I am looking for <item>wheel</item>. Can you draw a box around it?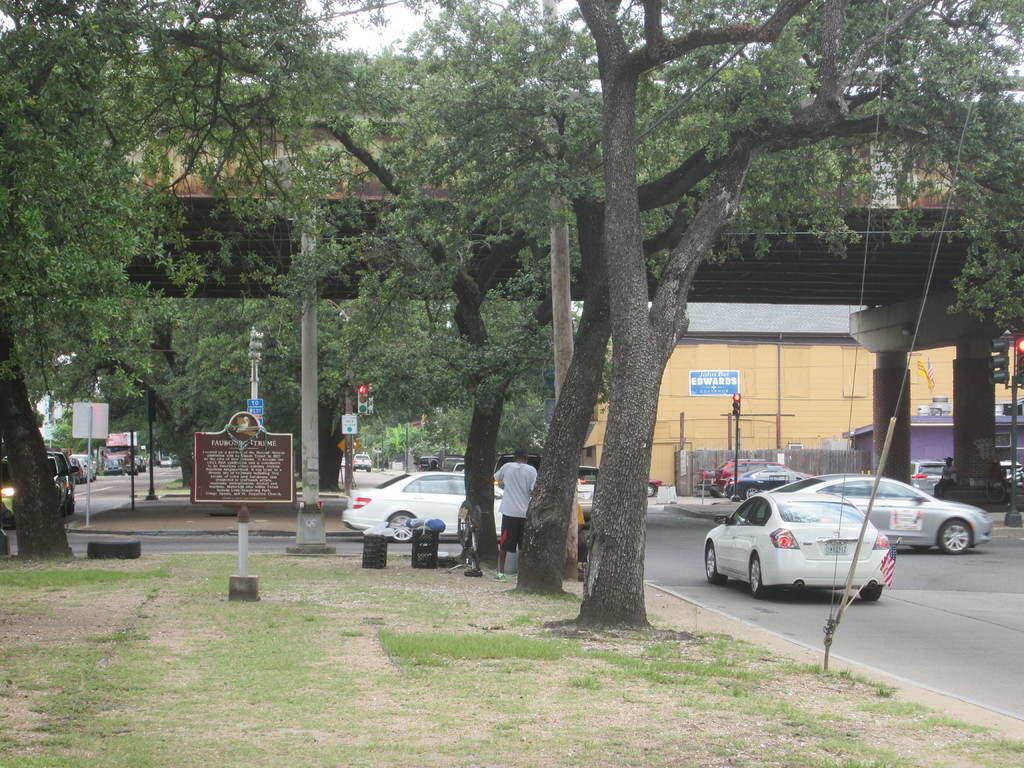
Sure, the bounding box is (744,556,768,596).
